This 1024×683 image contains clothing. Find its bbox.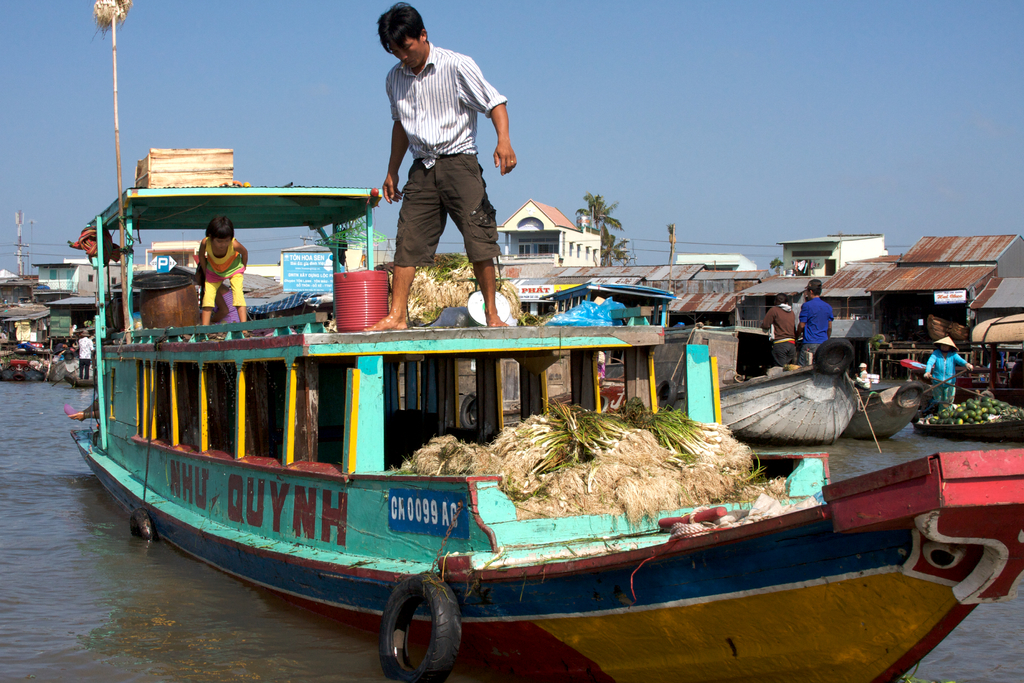
[384,42,505,262].
